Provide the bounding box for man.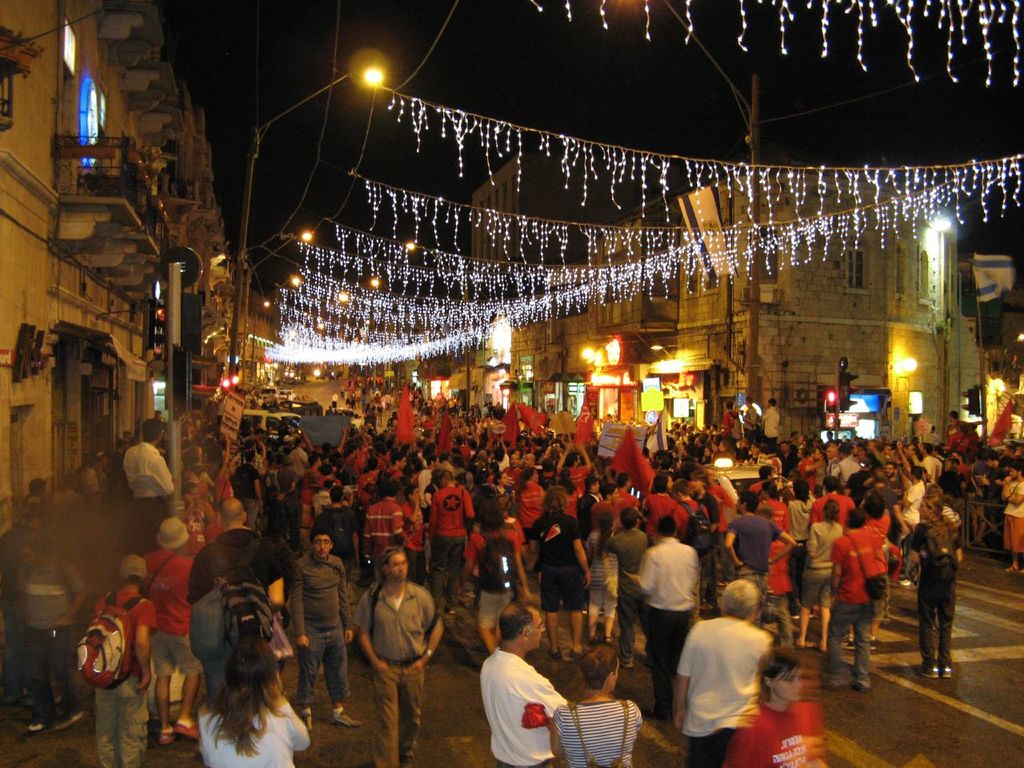
pyautogui.locateOnScreen(125, 415, 167, 550).
